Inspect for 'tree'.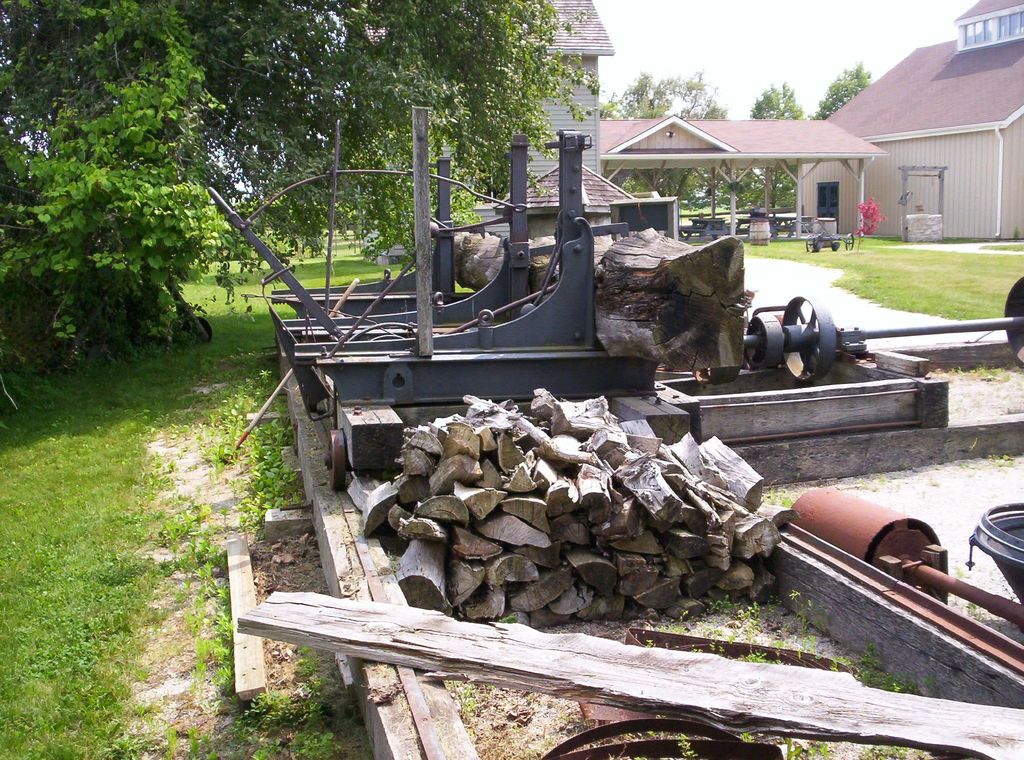
Inspection: select_region(177, 0, 588, 324).
